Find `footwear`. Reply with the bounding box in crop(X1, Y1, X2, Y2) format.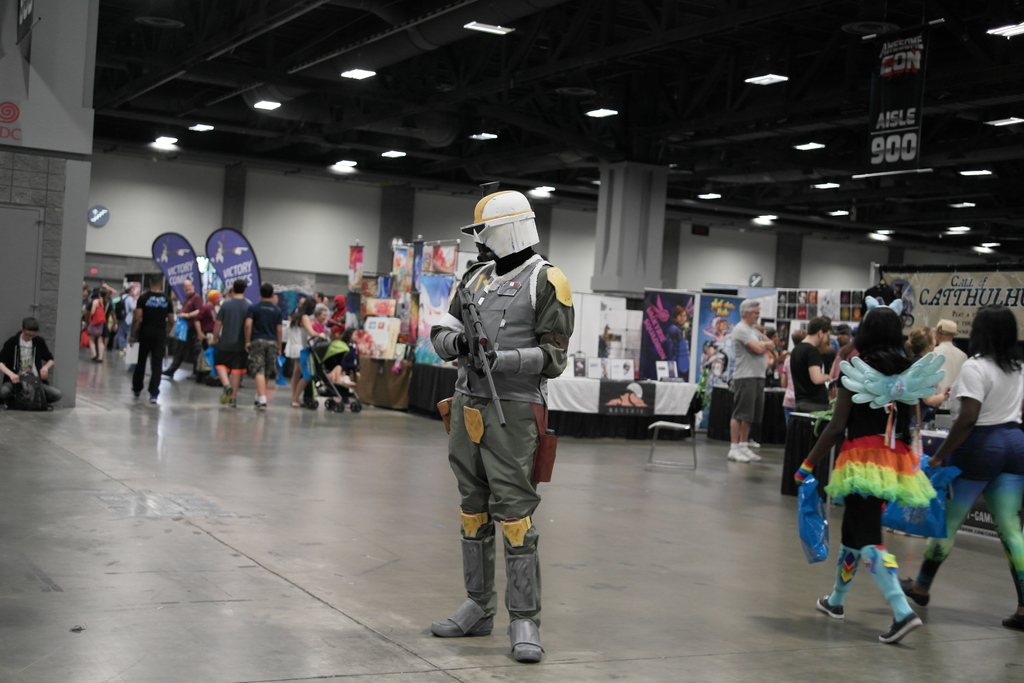
crop(897, 575, 930, 609).
